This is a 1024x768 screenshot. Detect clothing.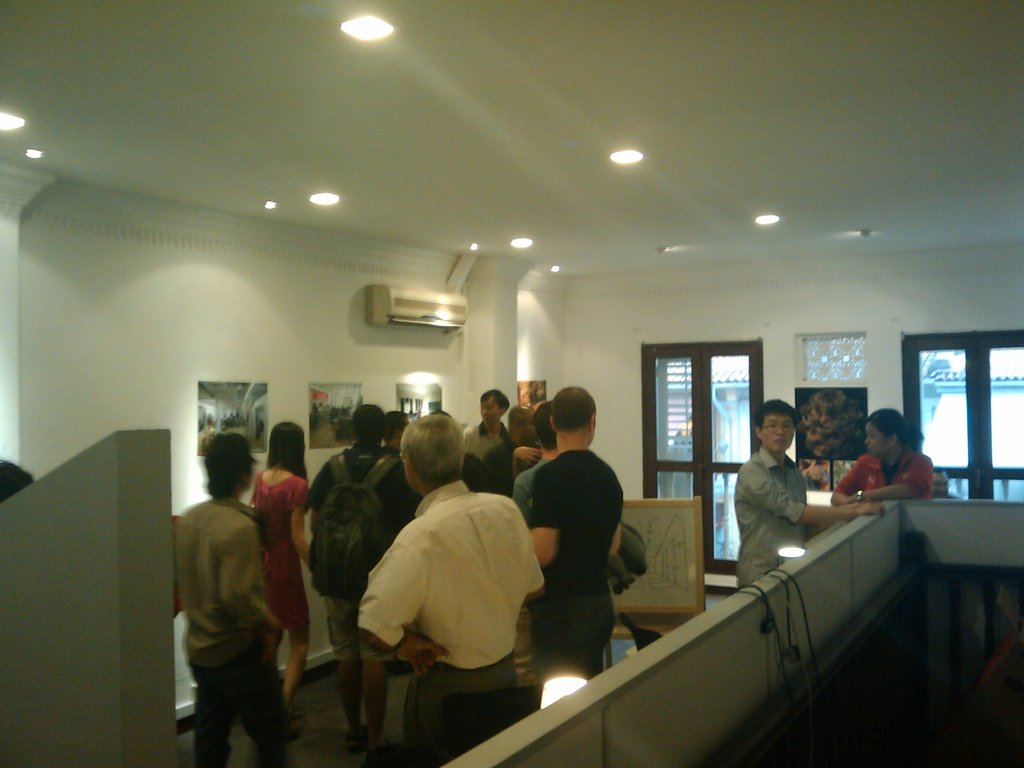
[left=530, top=451, right=627, bottom=673].
